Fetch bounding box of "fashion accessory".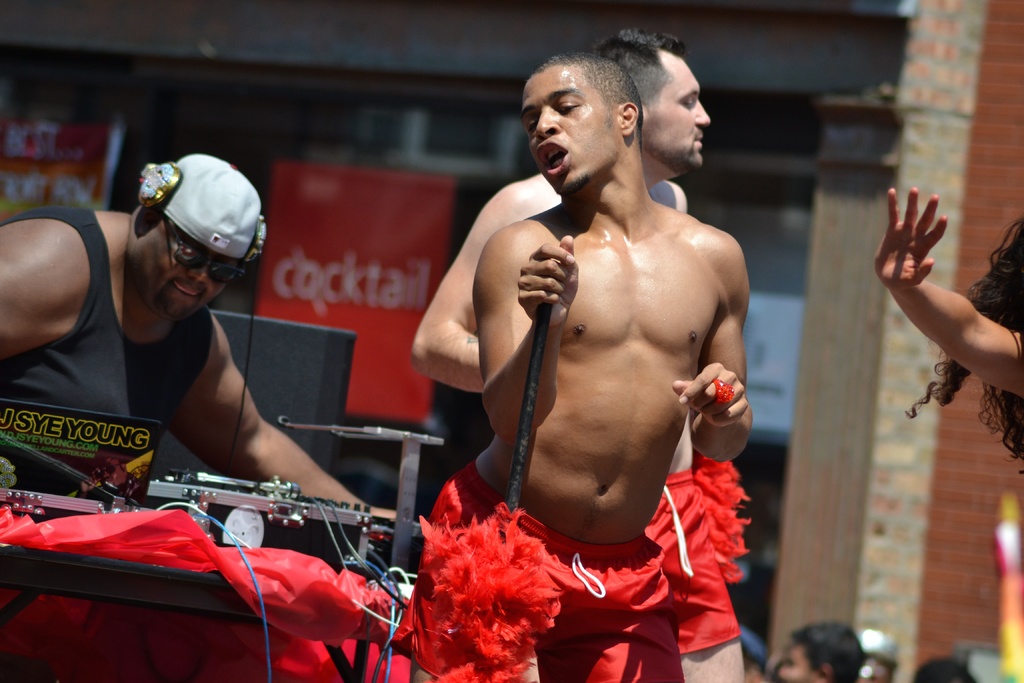
Bbox: 163/151/265/262.
